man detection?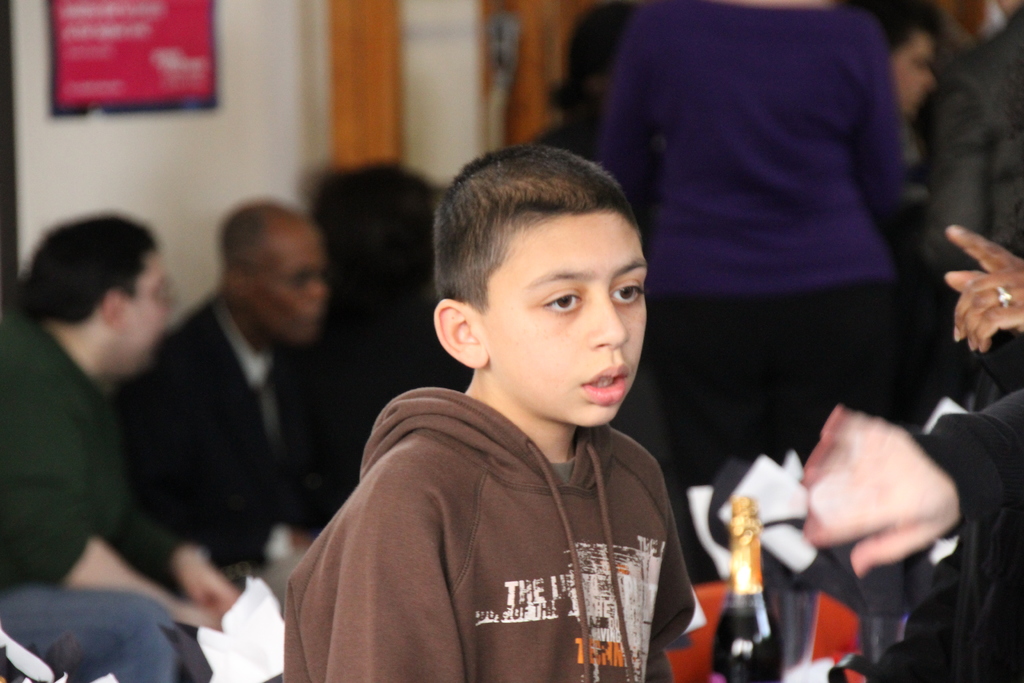
(0,217,244,682)
